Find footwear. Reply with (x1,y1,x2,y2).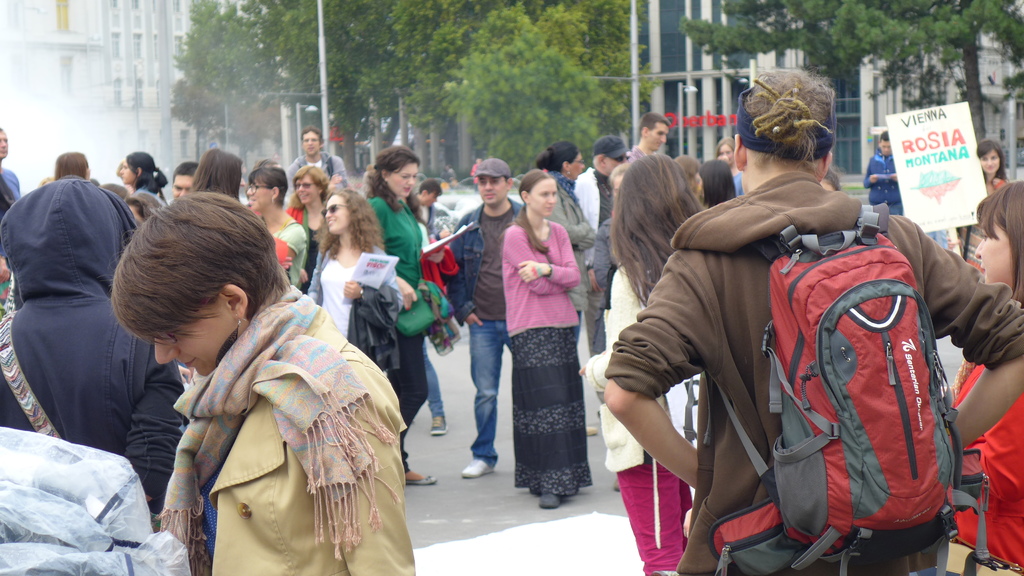
(404,473,437,484).
